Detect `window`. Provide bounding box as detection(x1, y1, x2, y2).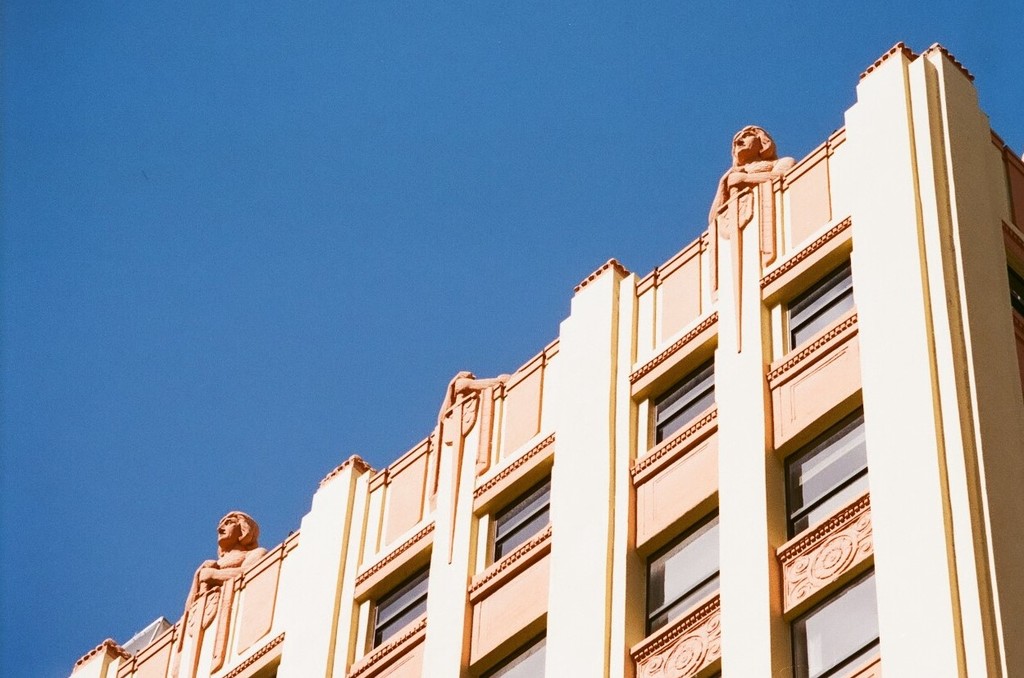
detection(776, 254, 851, 358).
